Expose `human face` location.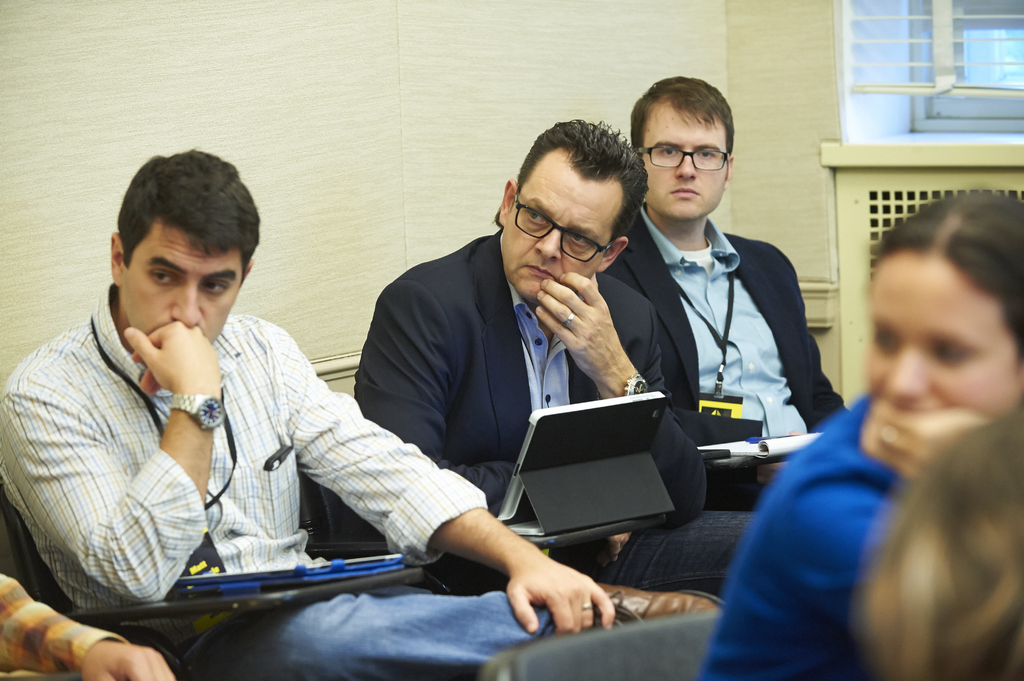
Exposed at locate(860, 252, 1023, 424).
